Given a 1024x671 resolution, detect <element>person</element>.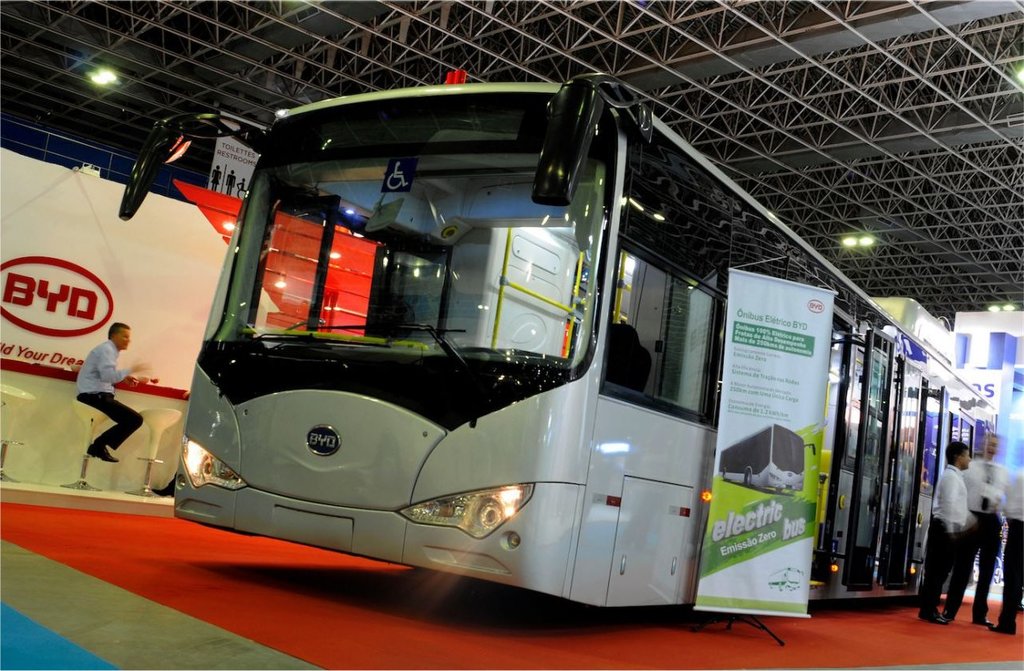
<bbox>918, 440, 968, 627</bbox>.
